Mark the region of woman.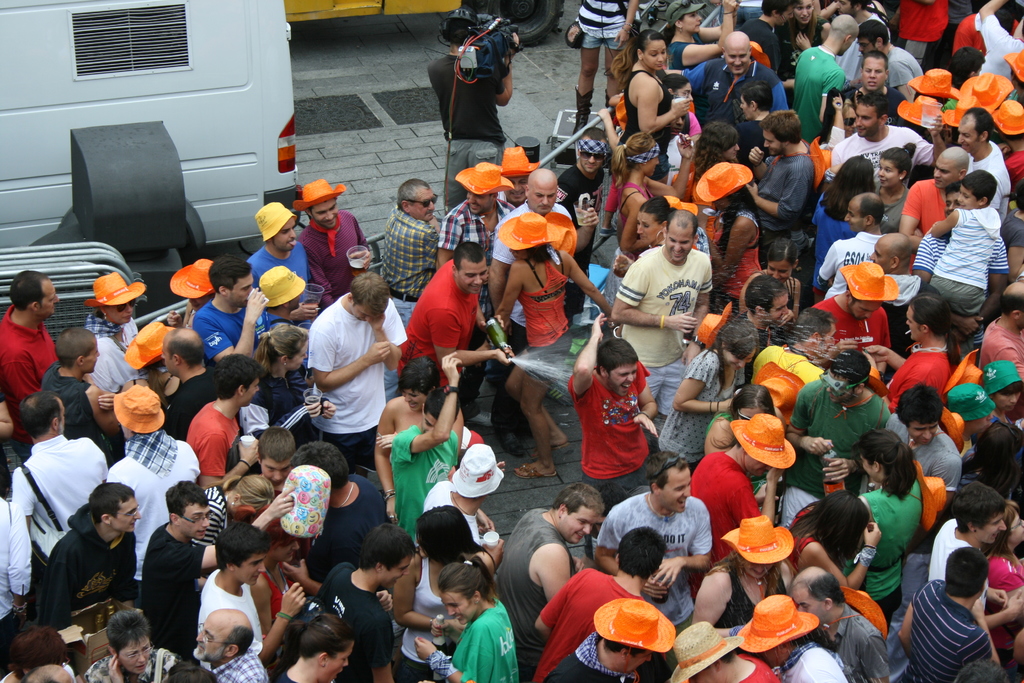
Region: <box>271,613,359,682</box>.
